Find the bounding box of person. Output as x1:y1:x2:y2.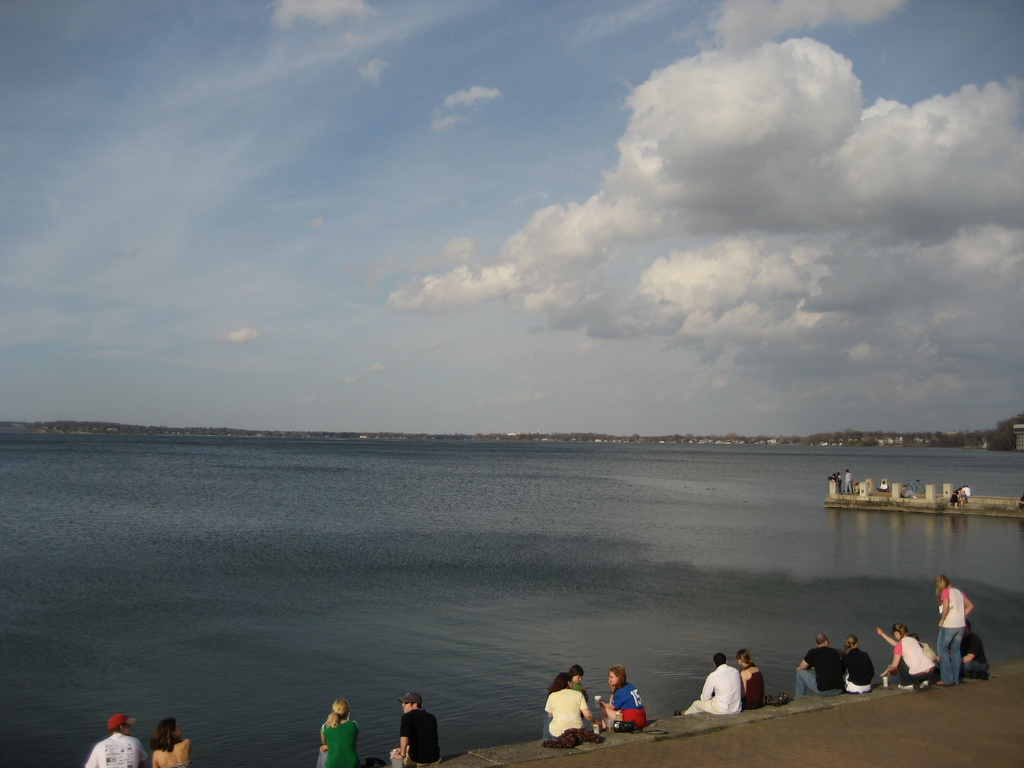
547:661:589:748.
